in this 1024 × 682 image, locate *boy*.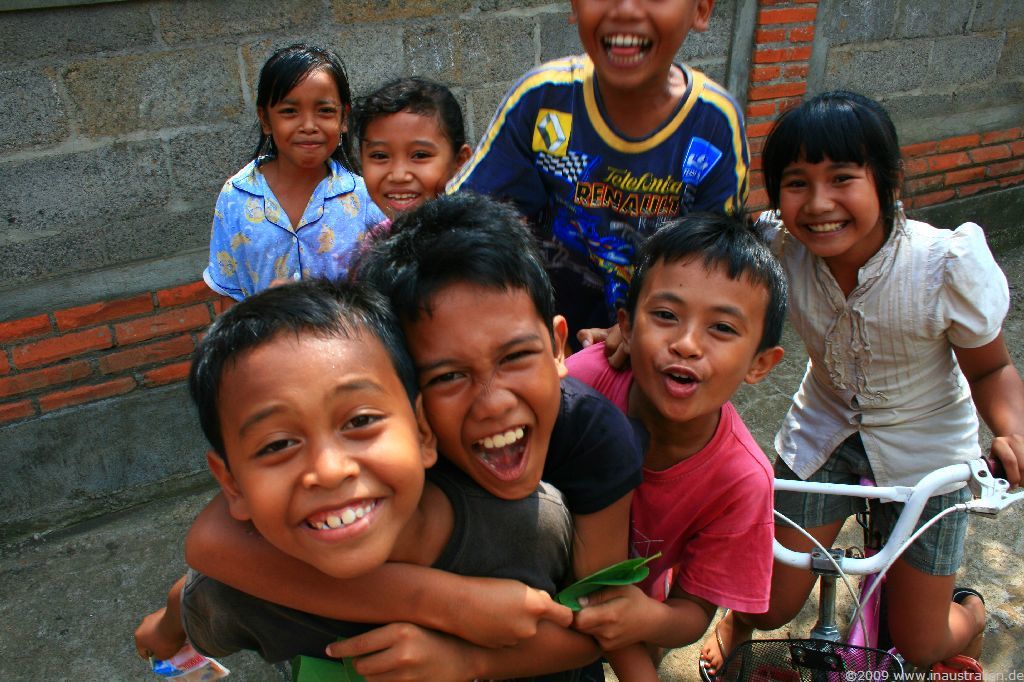
Bounding box: pyautogui.locateOnScreen(567, 211, 791, 647).
